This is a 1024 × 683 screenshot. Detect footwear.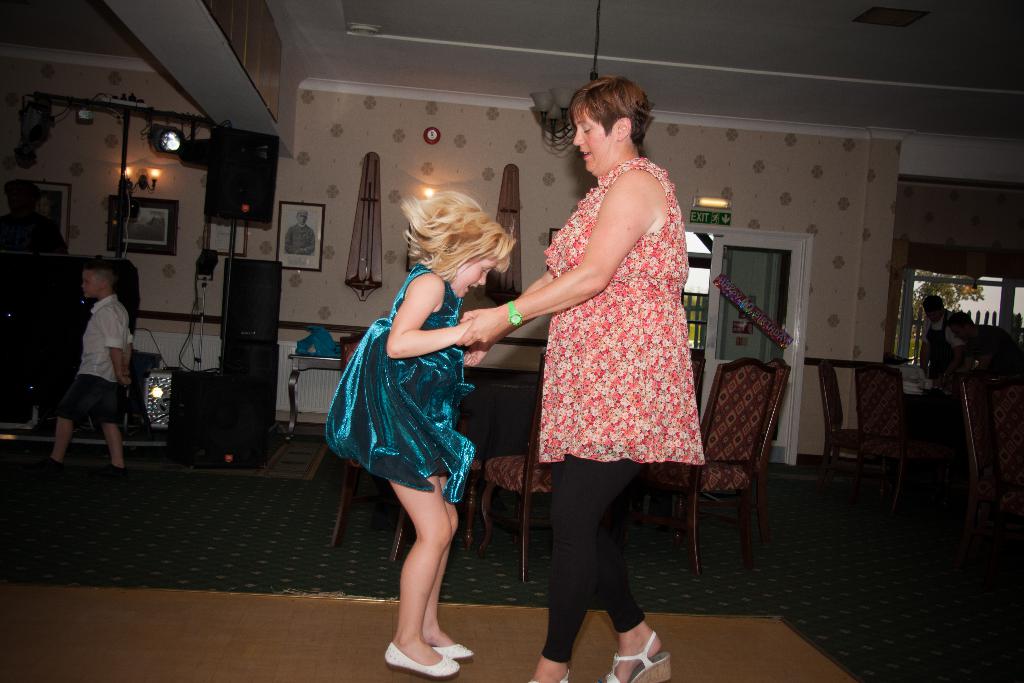
detection(108, 463, 129, 476).
